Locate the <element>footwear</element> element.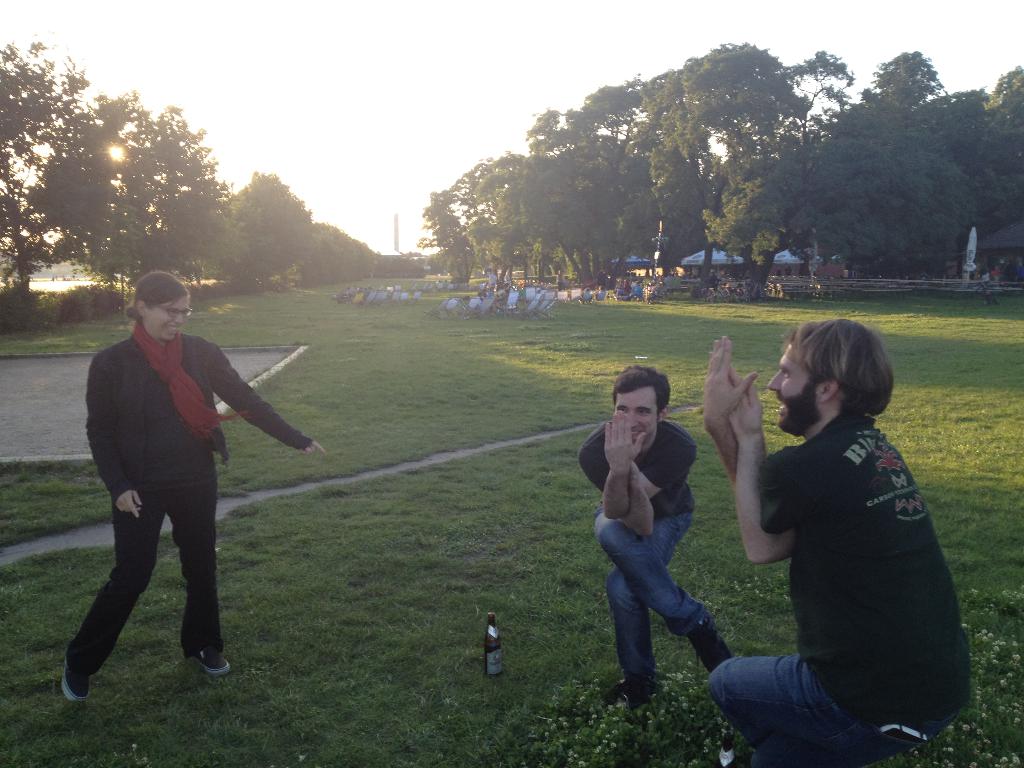
Element bbox: (608, 672, 662, 709).
